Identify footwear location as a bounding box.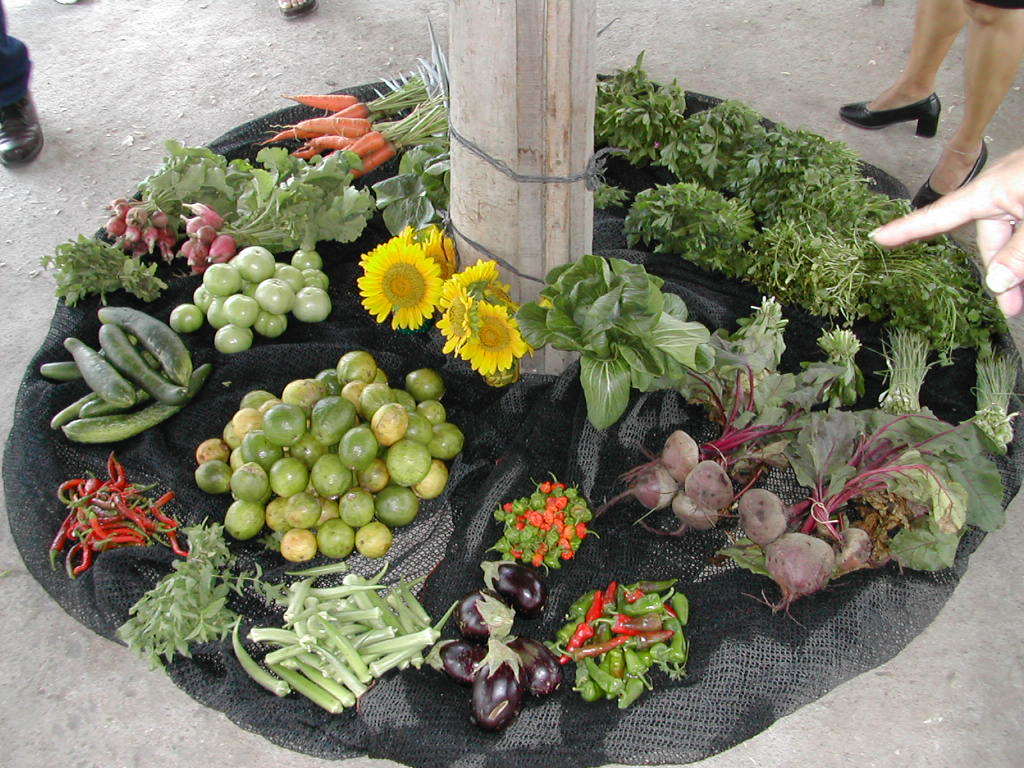
[left=909, top=143, right=990, bottom=209].
